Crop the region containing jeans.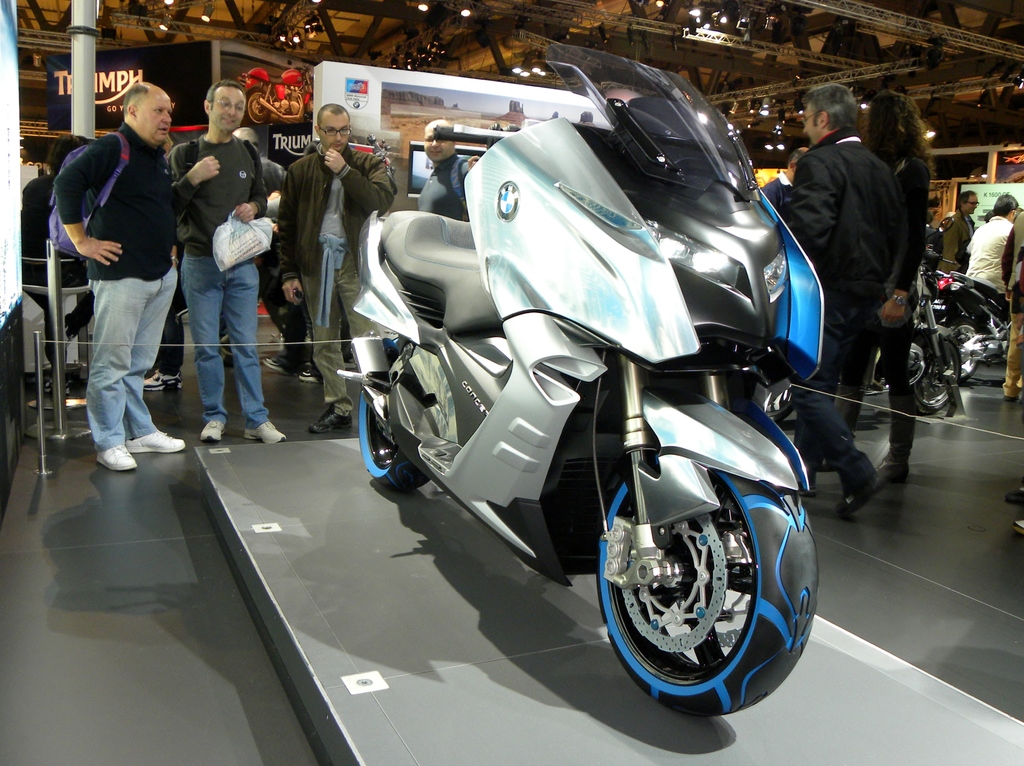
Crop region: 91, 258, 177, 446.
